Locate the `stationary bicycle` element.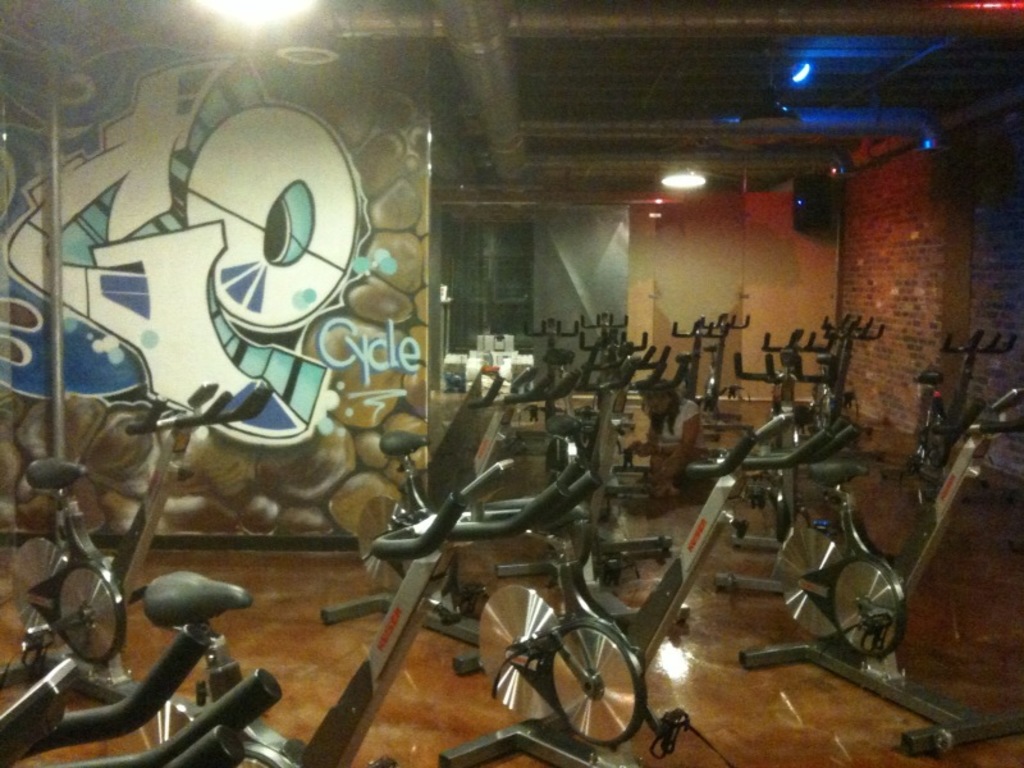
Element bbox: [316, 347, 641, 671].
